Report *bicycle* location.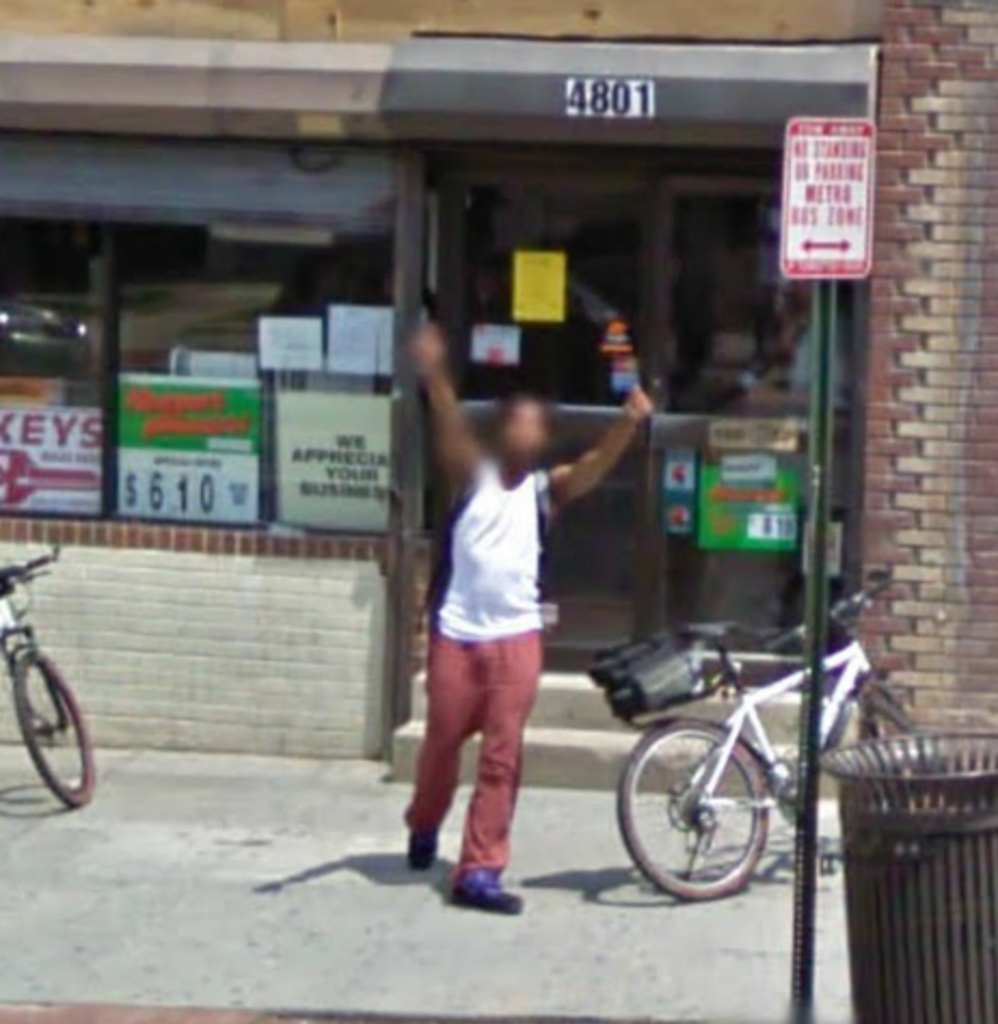
Report: (x1=0, y1=531, x2=102, y2=821).
